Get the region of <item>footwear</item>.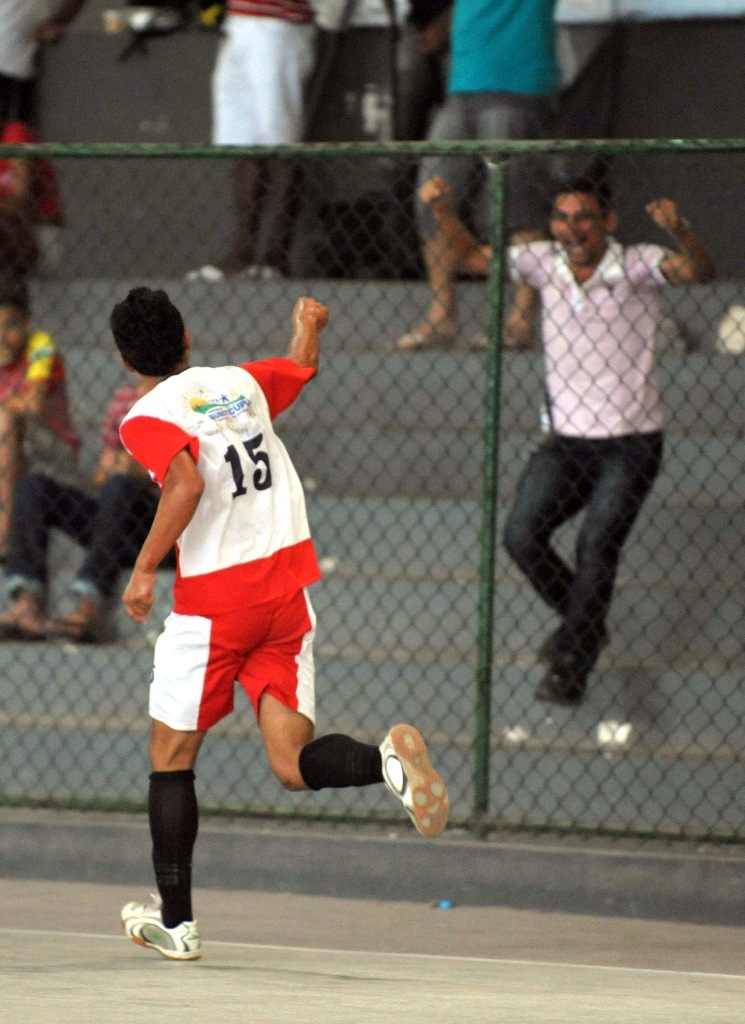
left=111, top=906, right=197, bottom=972.
